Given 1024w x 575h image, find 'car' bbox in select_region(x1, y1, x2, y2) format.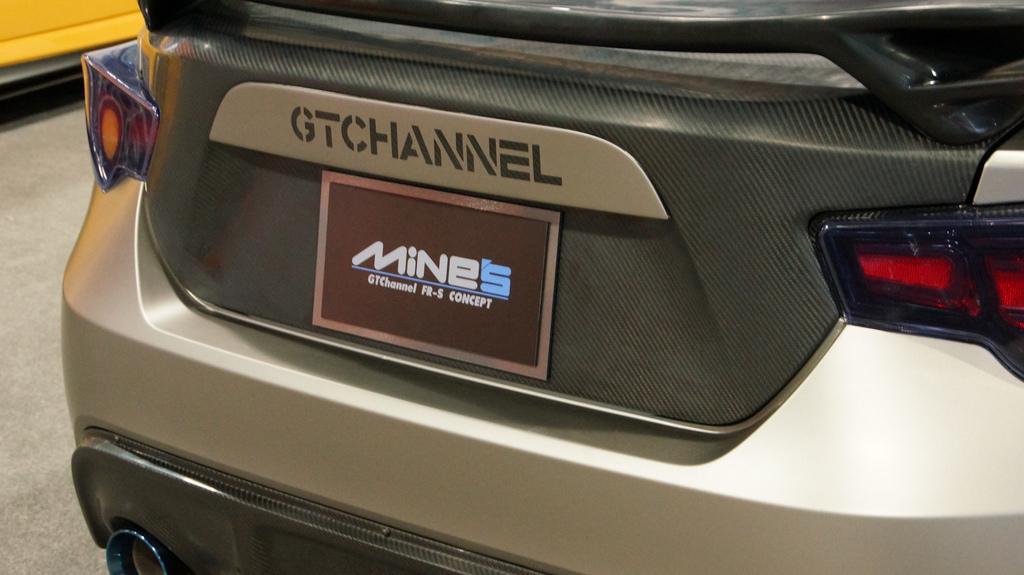
select_region(24, 10, 1023, 529).
